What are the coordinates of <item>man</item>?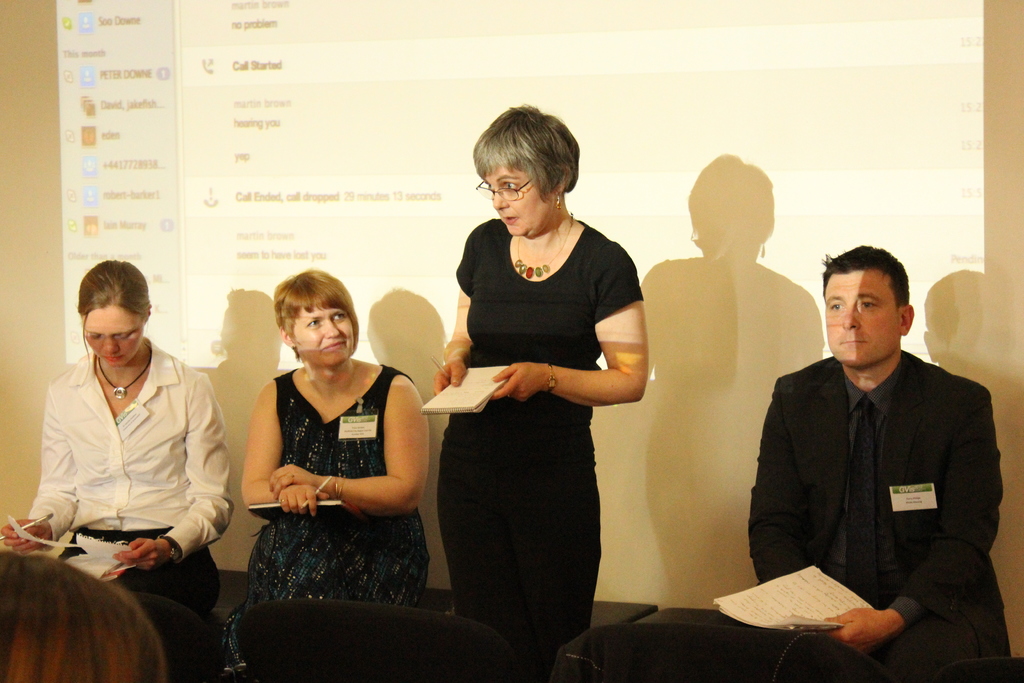
746 238 1023 682.
